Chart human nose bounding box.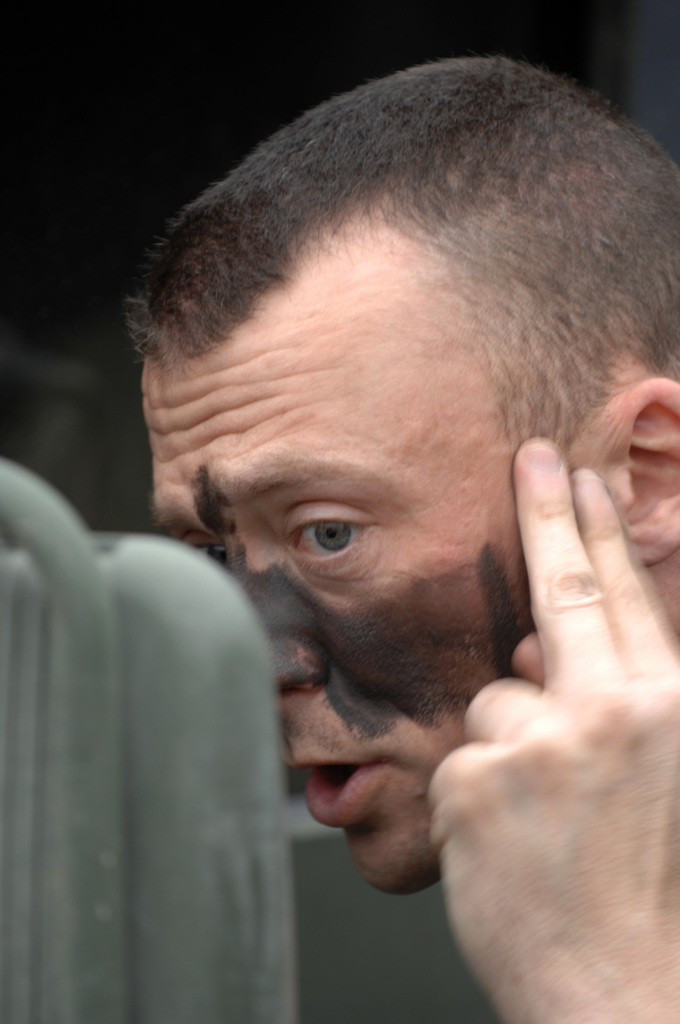
Charted: [left=226, top=534, right=330, bottom=689].
